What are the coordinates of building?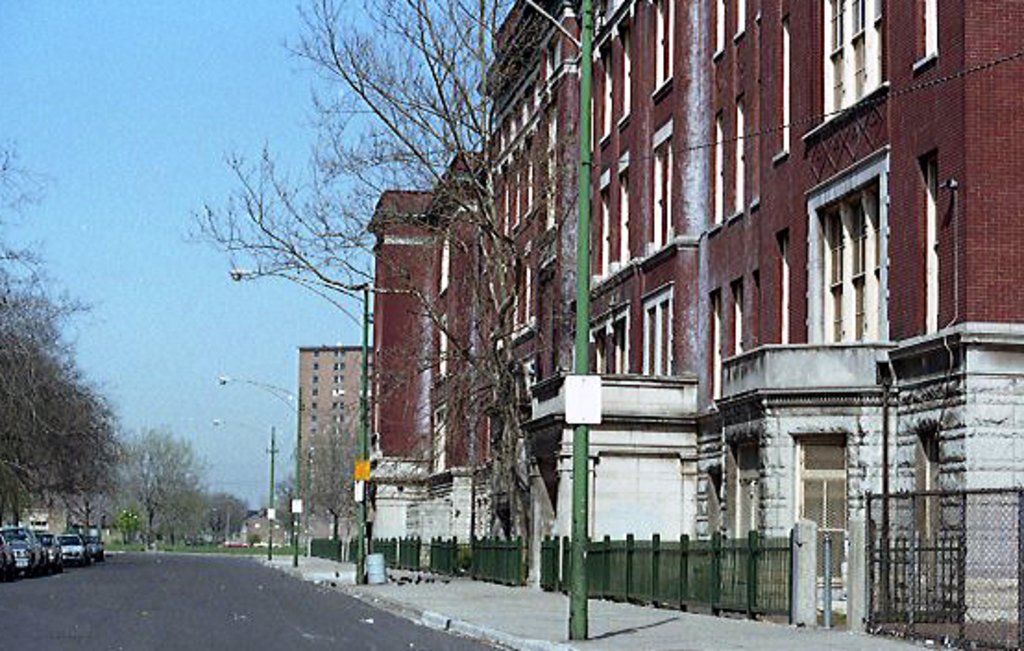
<bbox>294, 344, 364, 490</bbox>.
